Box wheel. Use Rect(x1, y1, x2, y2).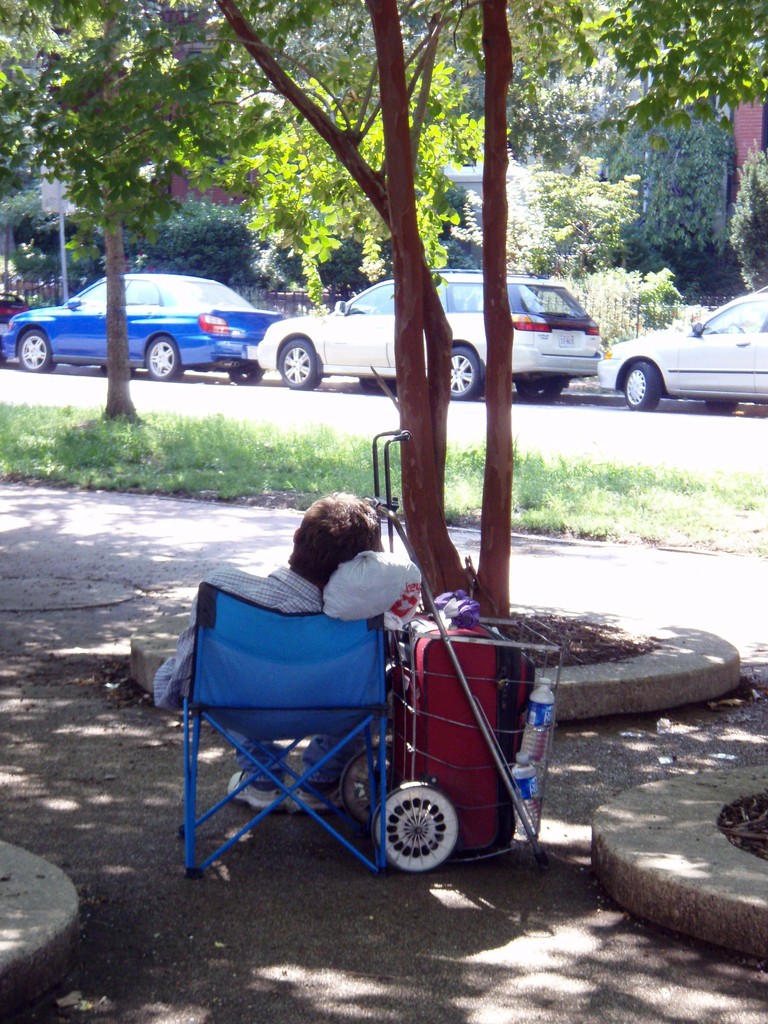
Rect(517, 379, 563, 398).
